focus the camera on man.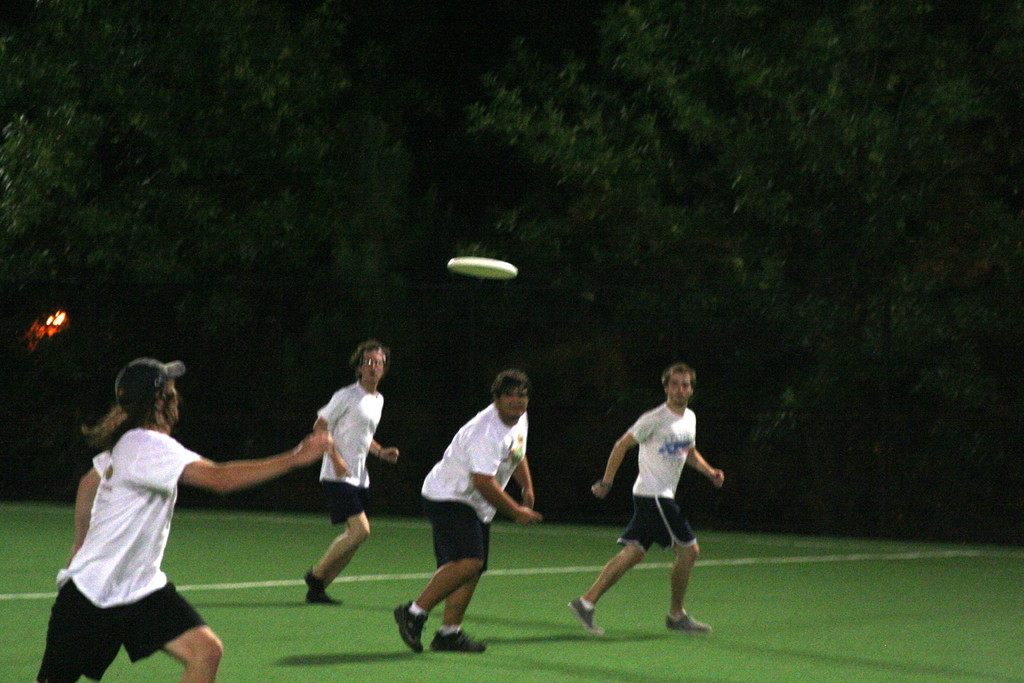
Focus region: [x1=580, y1=365, x2=732, y2=640].
